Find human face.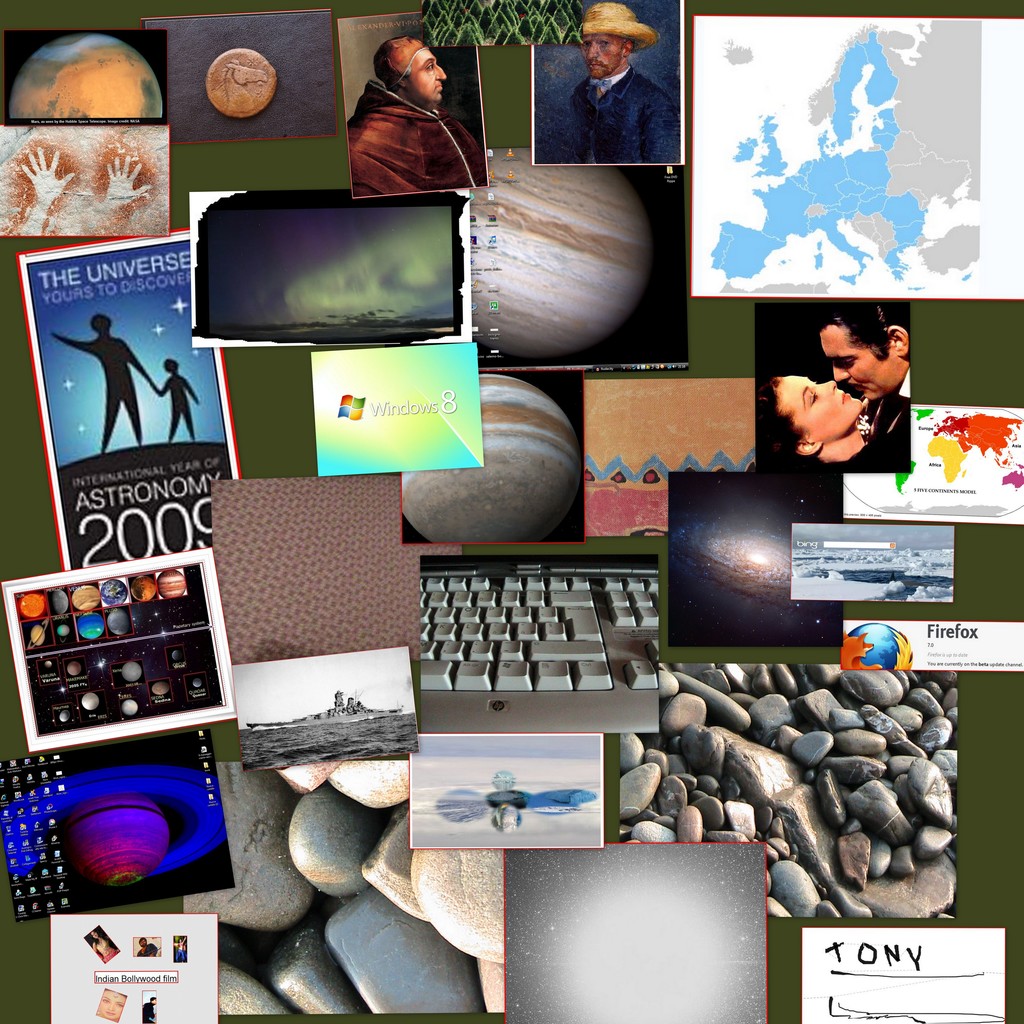
{"left": 95, "top": 991, "right": 125, "bottom": 1022}.
